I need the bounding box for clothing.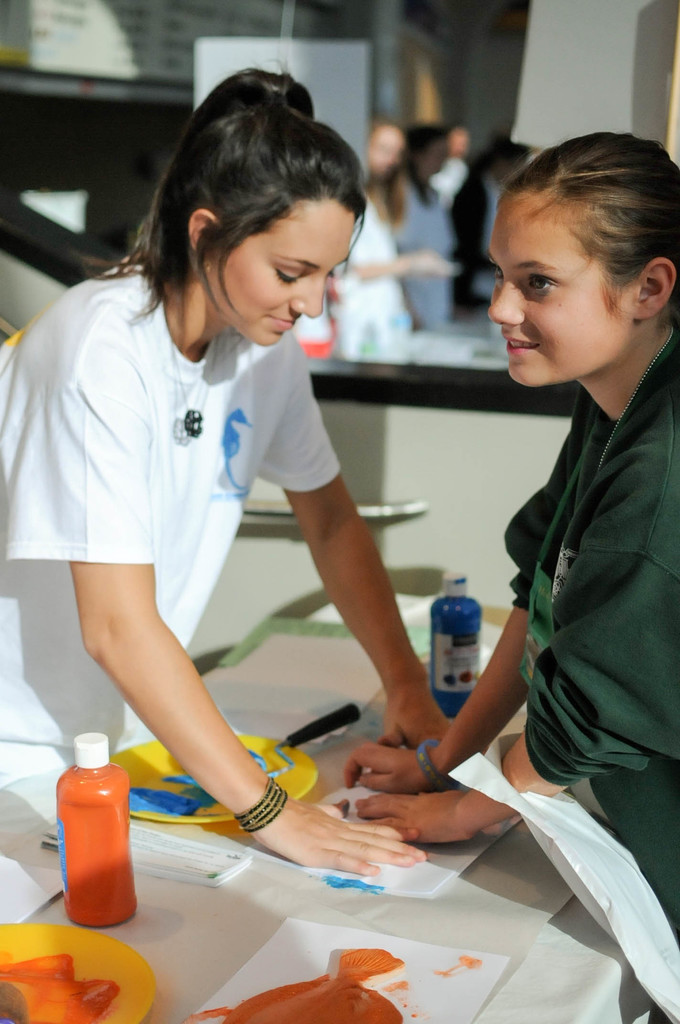
Here it is: box=[422, 161, 489, 327].
